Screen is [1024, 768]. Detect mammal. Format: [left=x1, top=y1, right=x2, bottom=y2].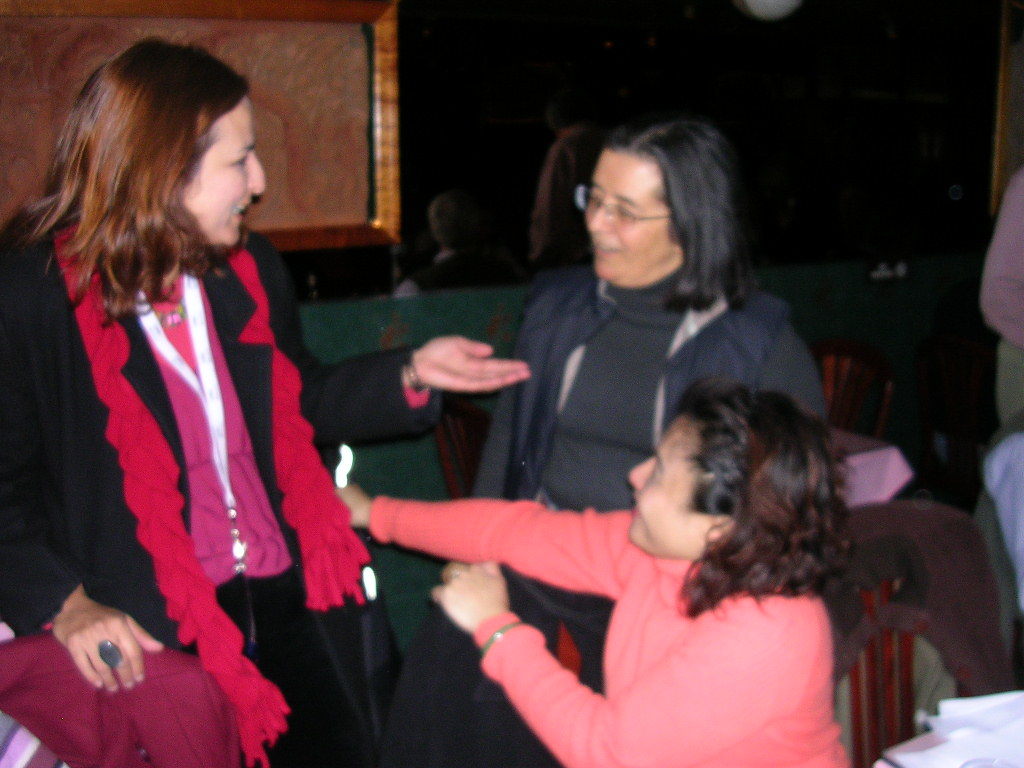
[left=39, top=27, right=420, bottom=767].
